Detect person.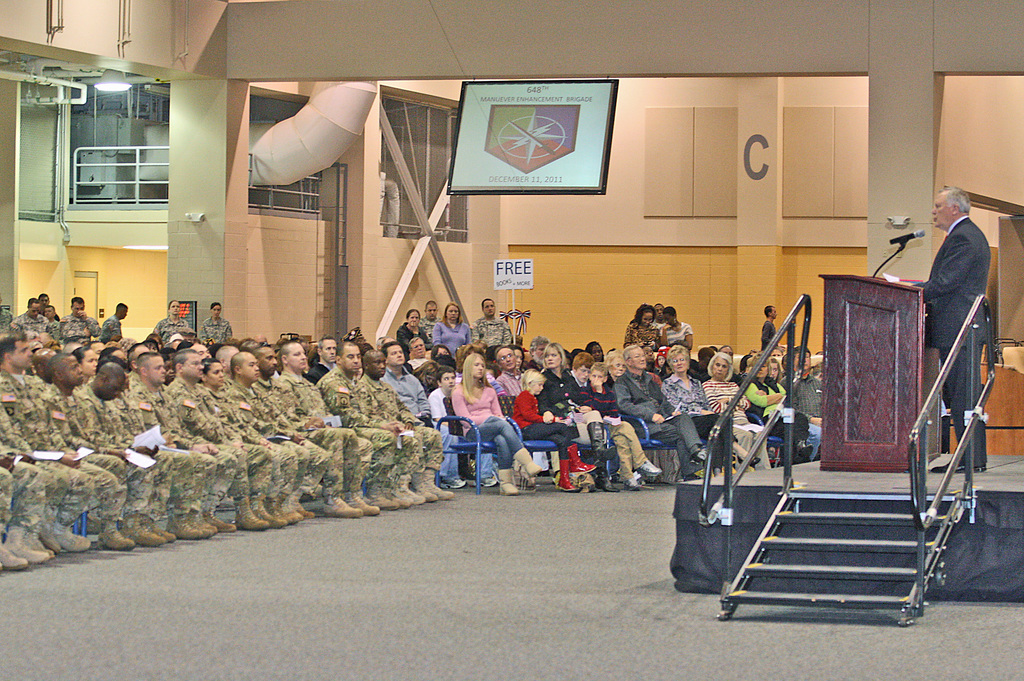
Detected at x1=650 y1=301 x2=665 y2=332.
